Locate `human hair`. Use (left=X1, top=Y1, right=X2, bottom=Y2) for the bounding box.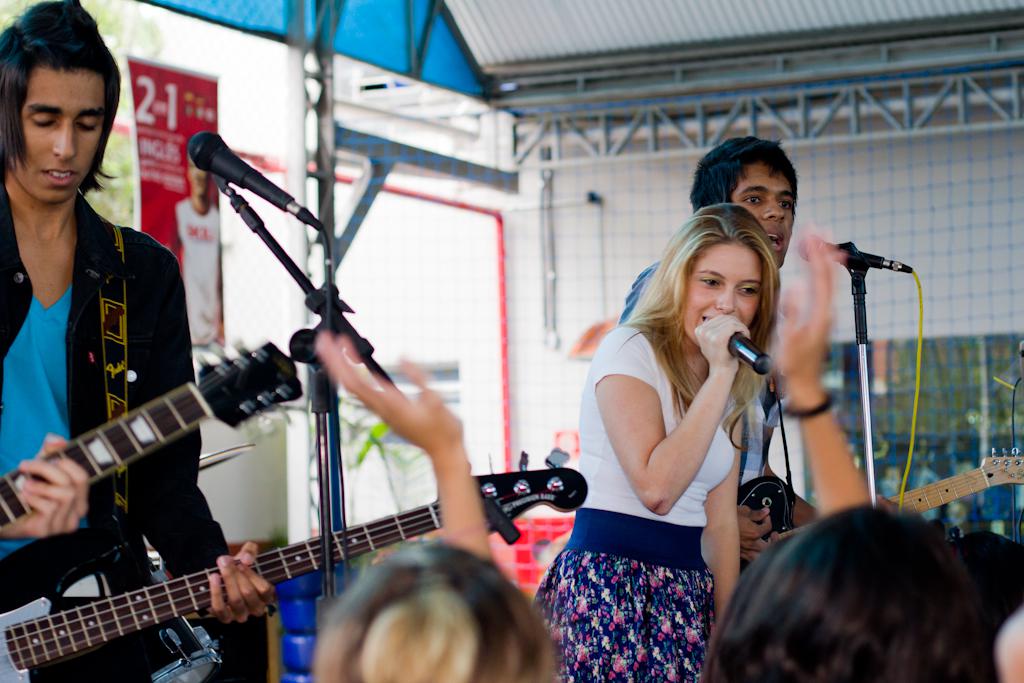
(left=720, top=512, right=999, bottom=682).
